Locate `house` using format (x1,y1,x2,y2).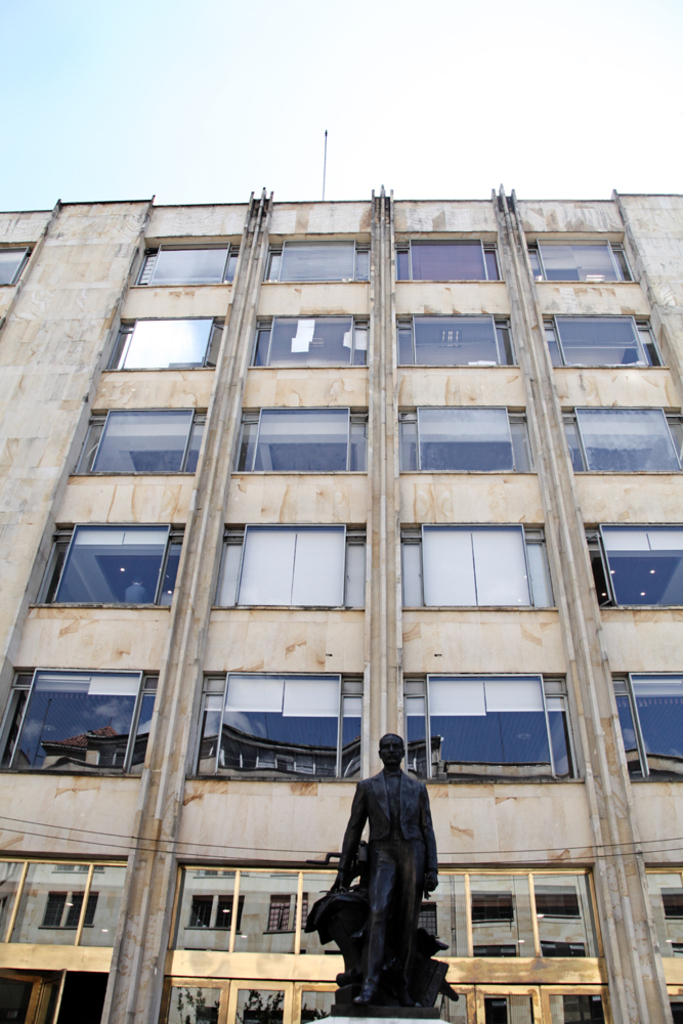
(0,126,680,1004).
